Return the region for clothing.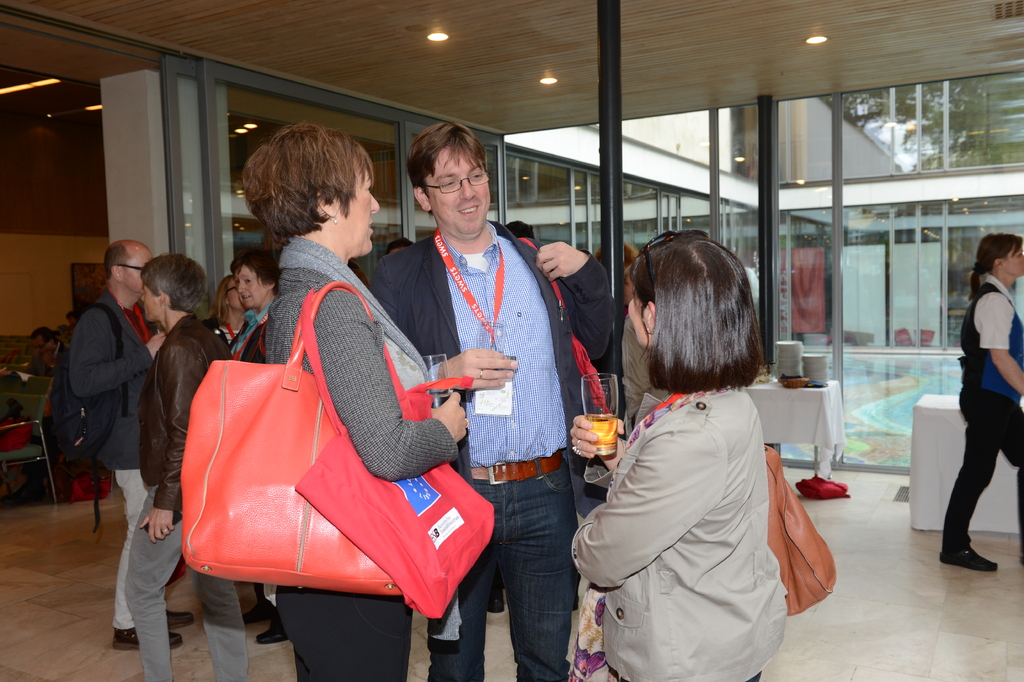
[56,291,144,625].
